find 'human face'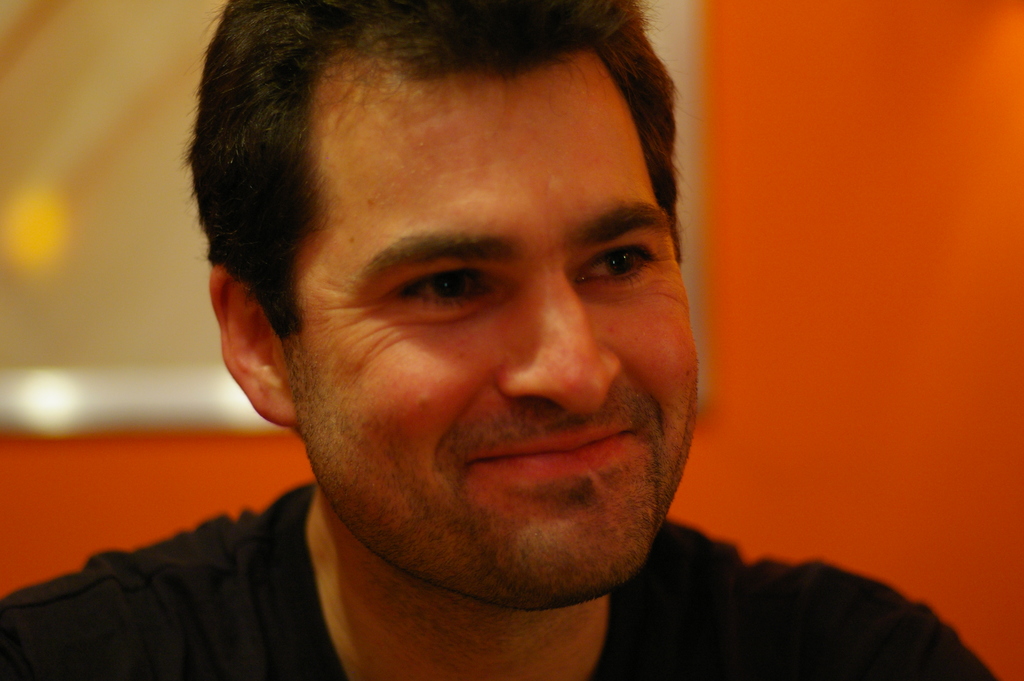
Rect(292, 62, 696, 593)
